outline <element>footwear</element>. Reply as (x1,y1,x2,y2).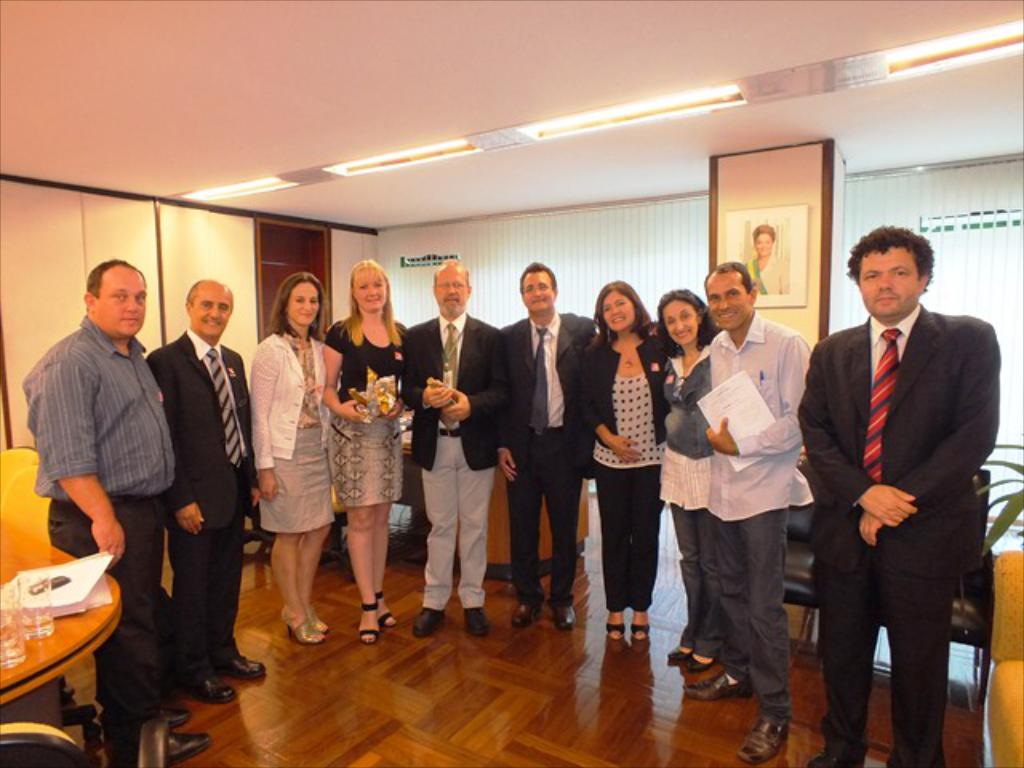
(802,744,862,766).
